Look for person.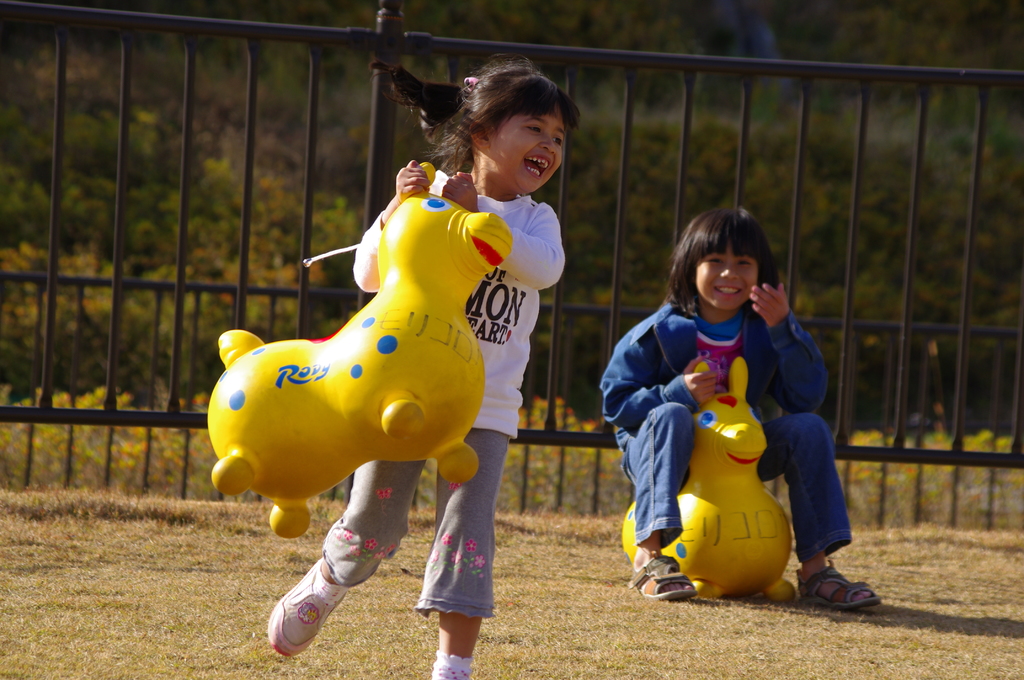
Found: pyautogui.locateOnScreen(262, 51, 581, 679).
